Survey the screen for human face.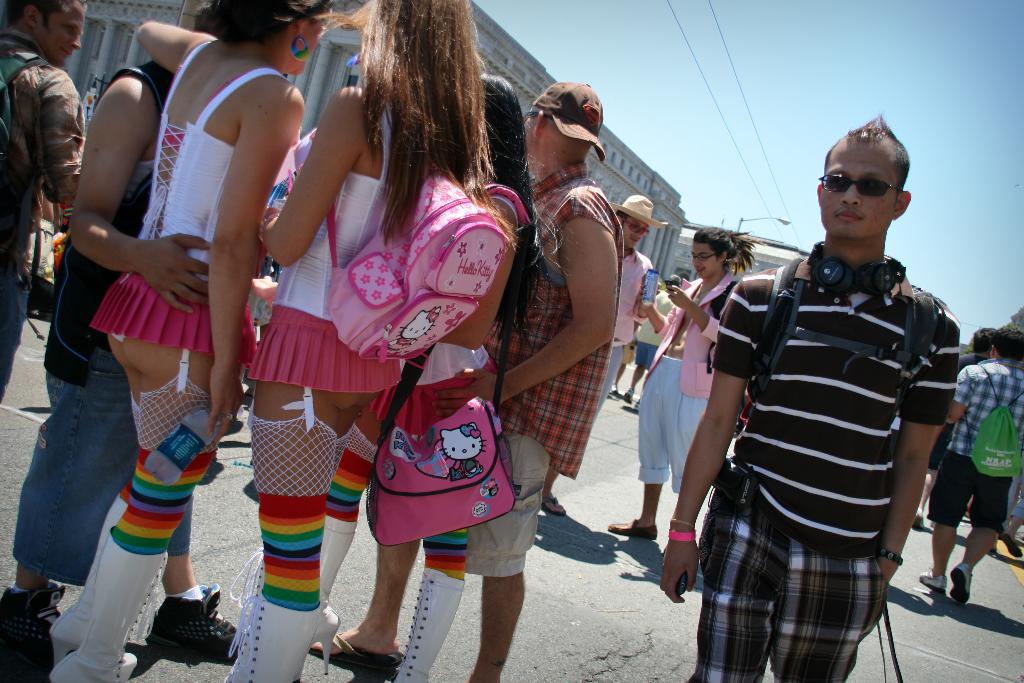
Survey found: (x1=30, y1=0, x2=89, y2=63).
